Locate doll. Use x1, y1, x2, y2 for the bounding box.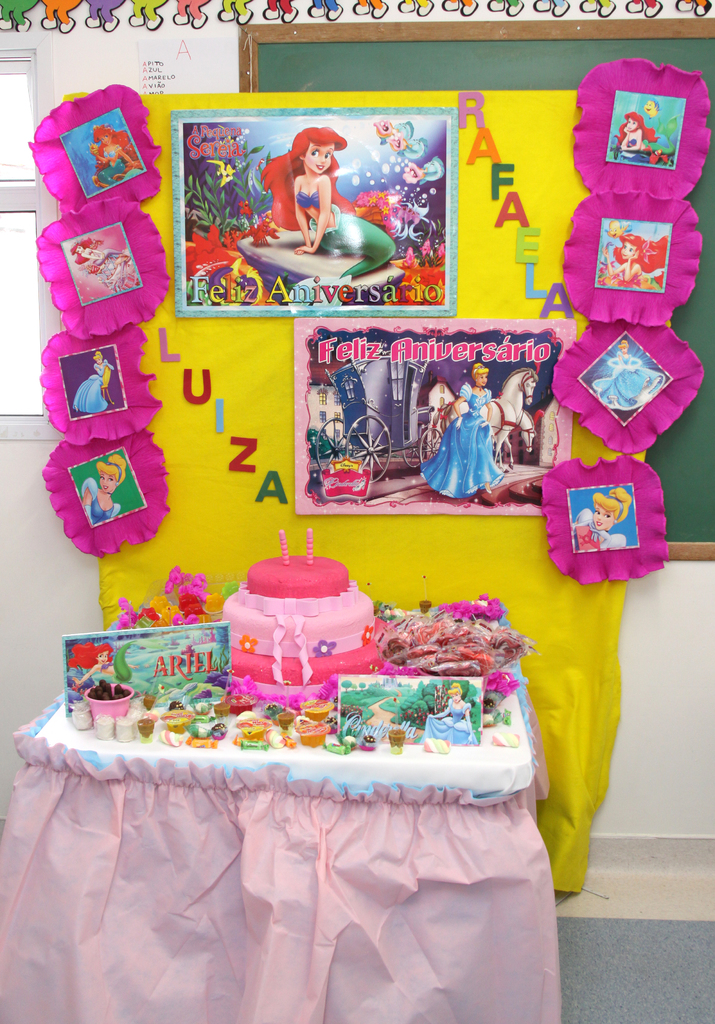
604, 230, 673, 290.
